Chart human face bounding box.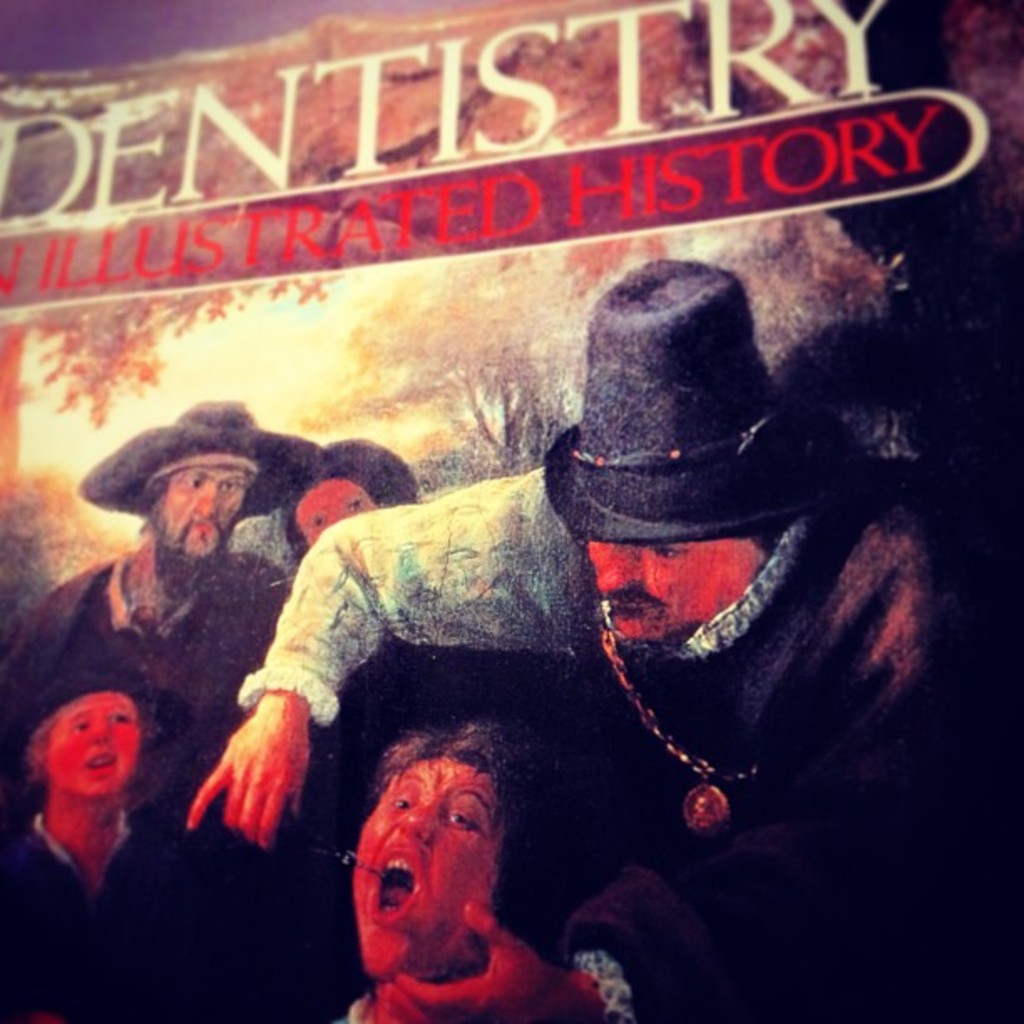
Charted: x1=591 y1=534 x2=760 y2=643.
